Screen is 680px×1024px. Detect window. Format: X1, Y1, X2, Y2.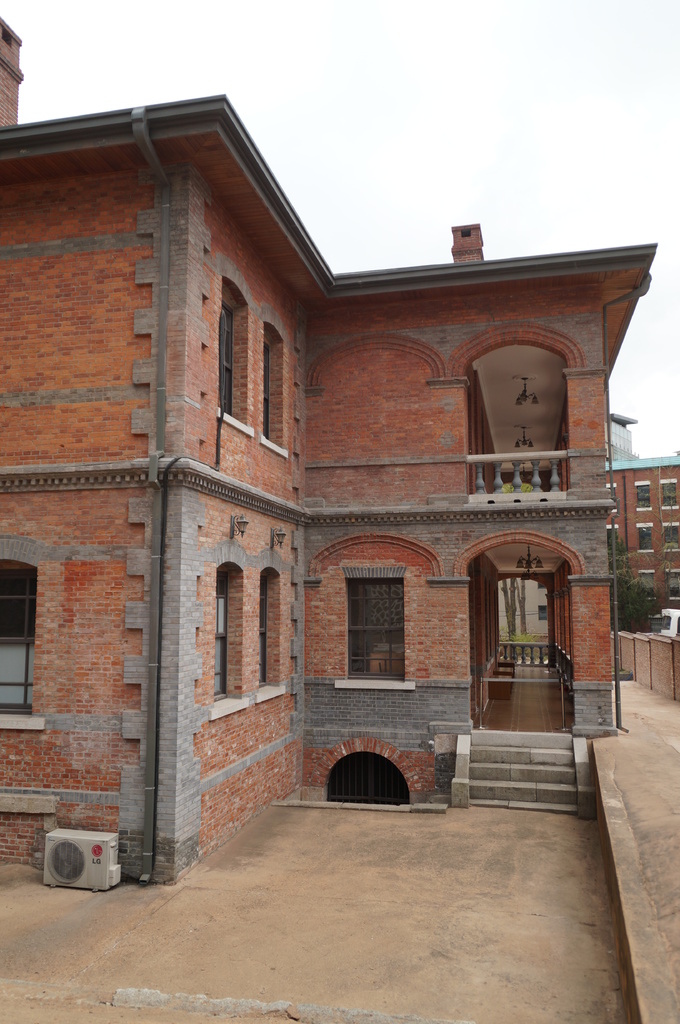
218, 305, 232, 417.
